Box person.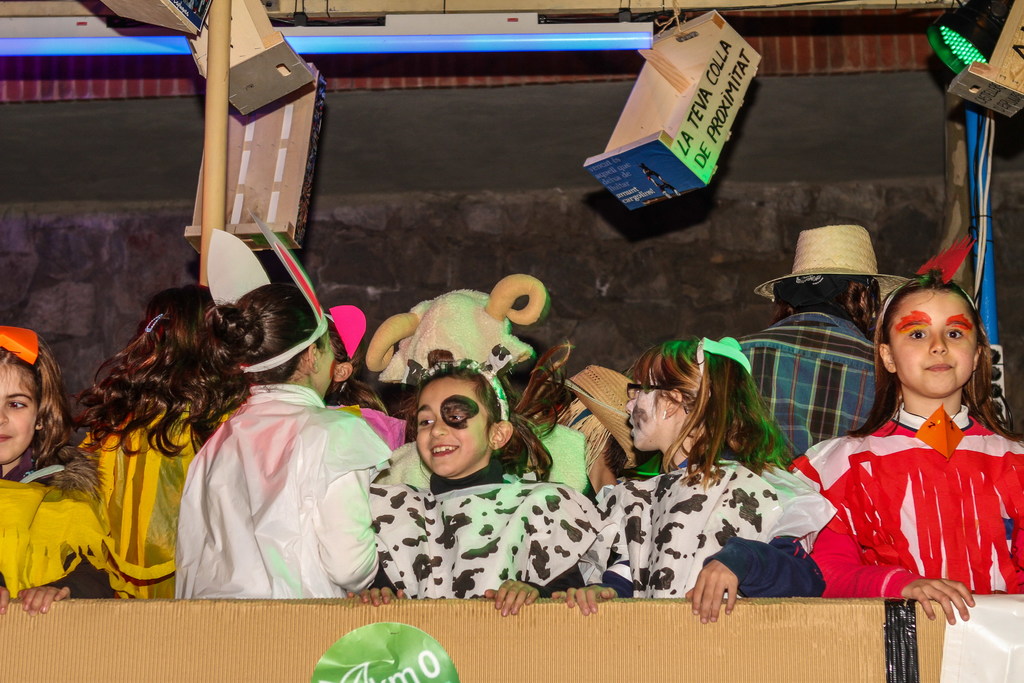
<region>797, 258, 1001, 650</region>.
